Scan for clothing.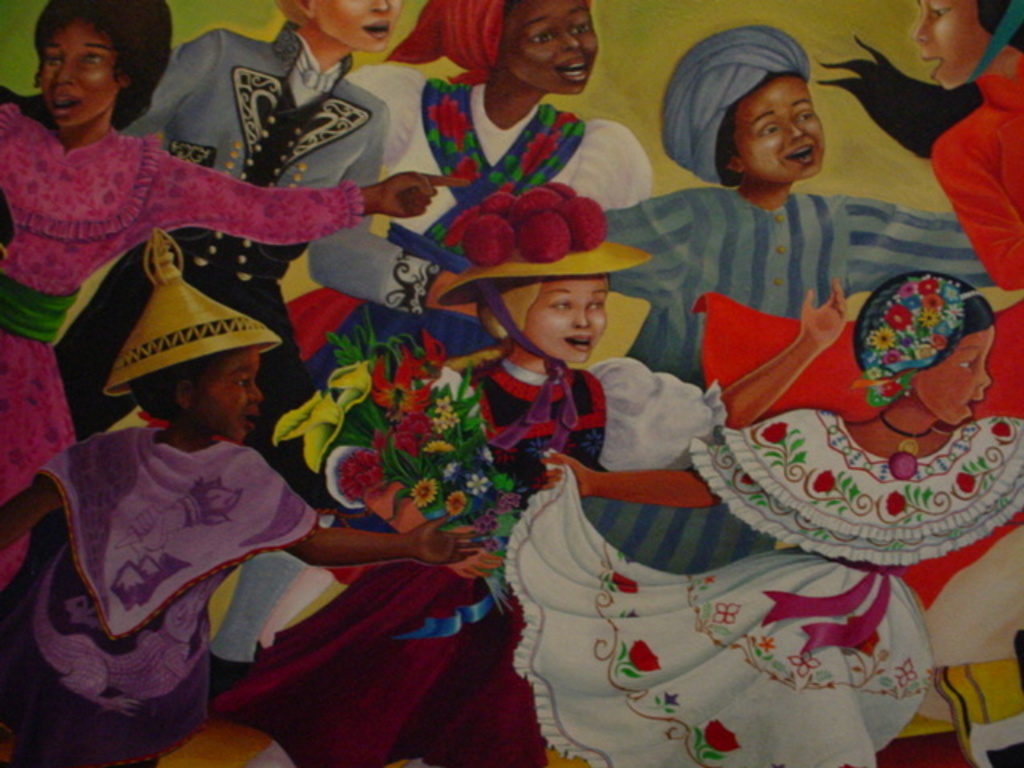
Scan result: [left=293, top=64, right=656, bottom=376].
